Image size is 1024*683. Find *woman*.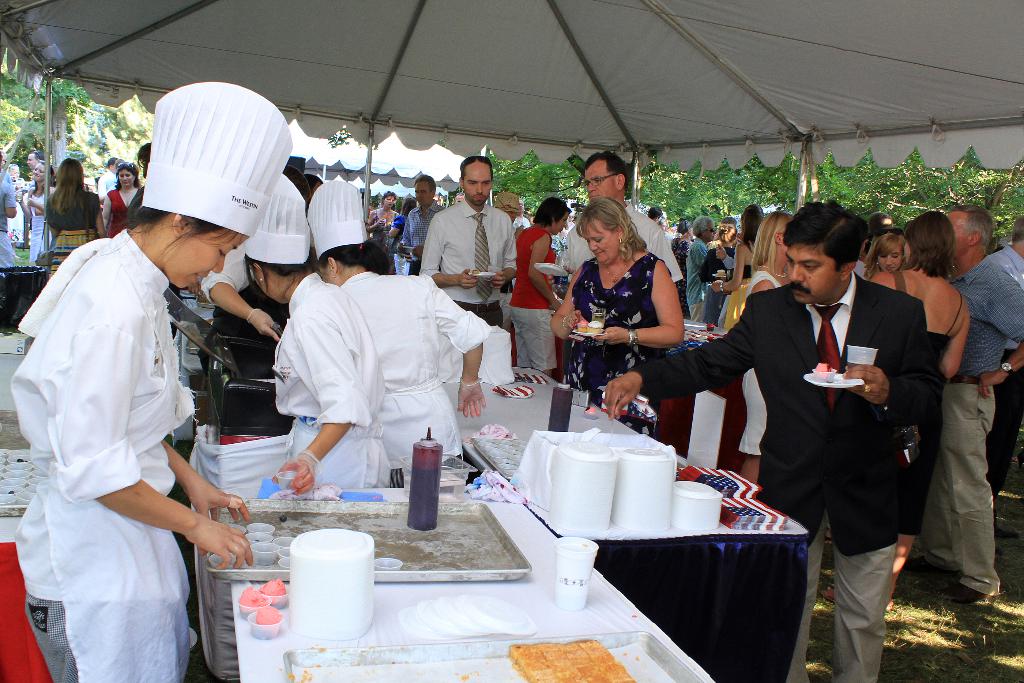
<box>712,205,765,330</box>.
